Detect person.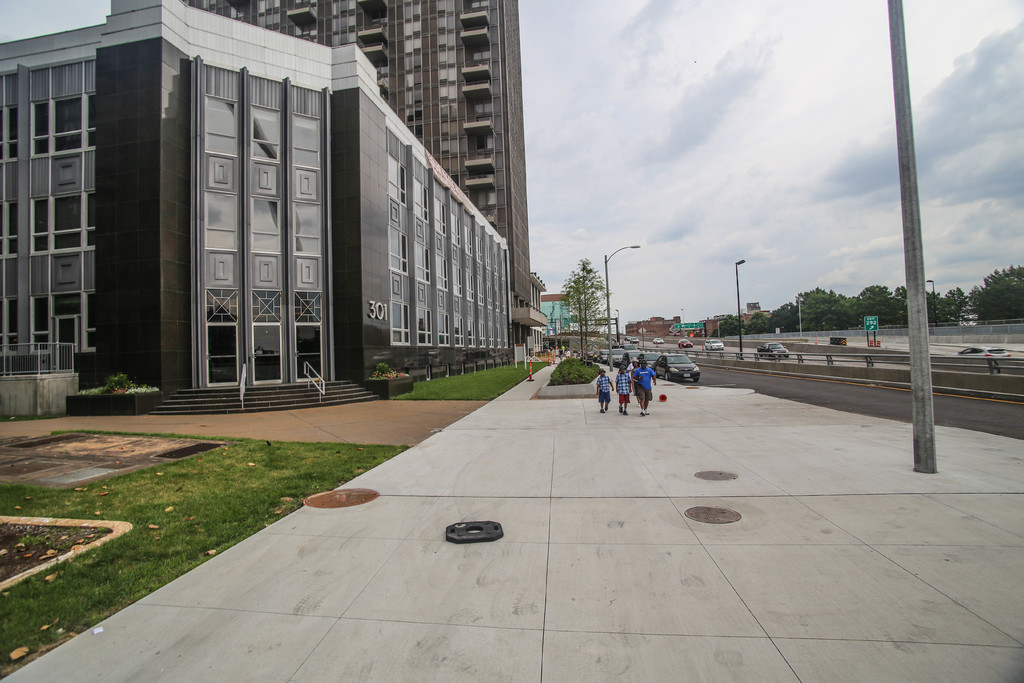
Detected at x1=625 y1=358 x2=643 y2=375.
